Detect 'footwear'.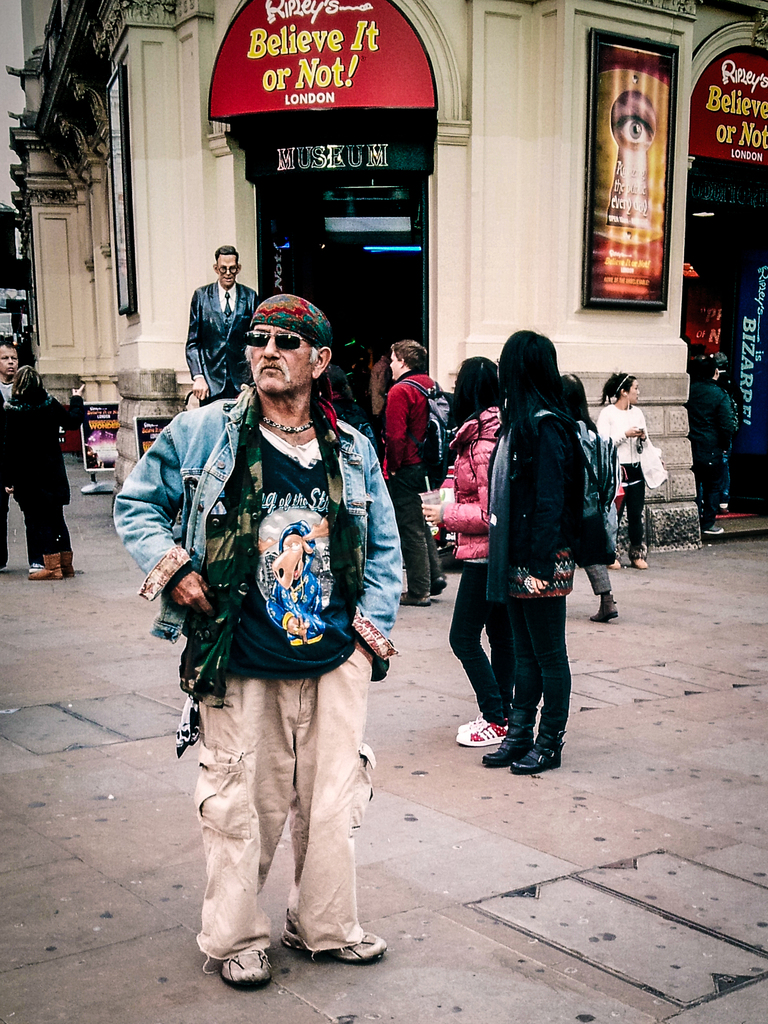
Detected at <bbox>479, 720, 544, 764</bbox>.
